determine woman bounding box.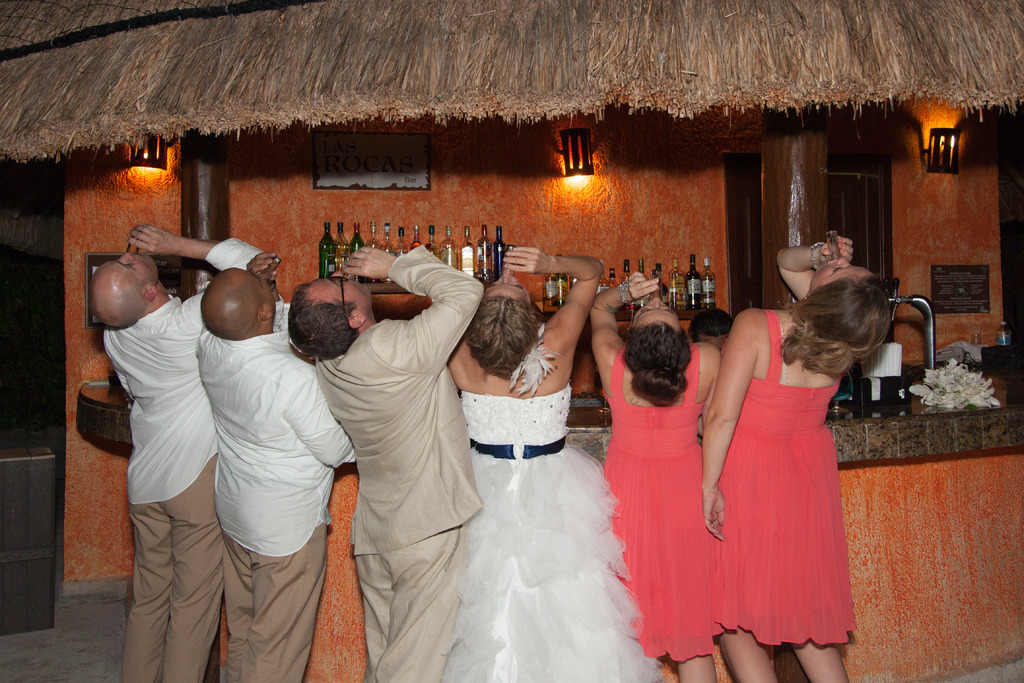
Determined: 447,247,659,682.
